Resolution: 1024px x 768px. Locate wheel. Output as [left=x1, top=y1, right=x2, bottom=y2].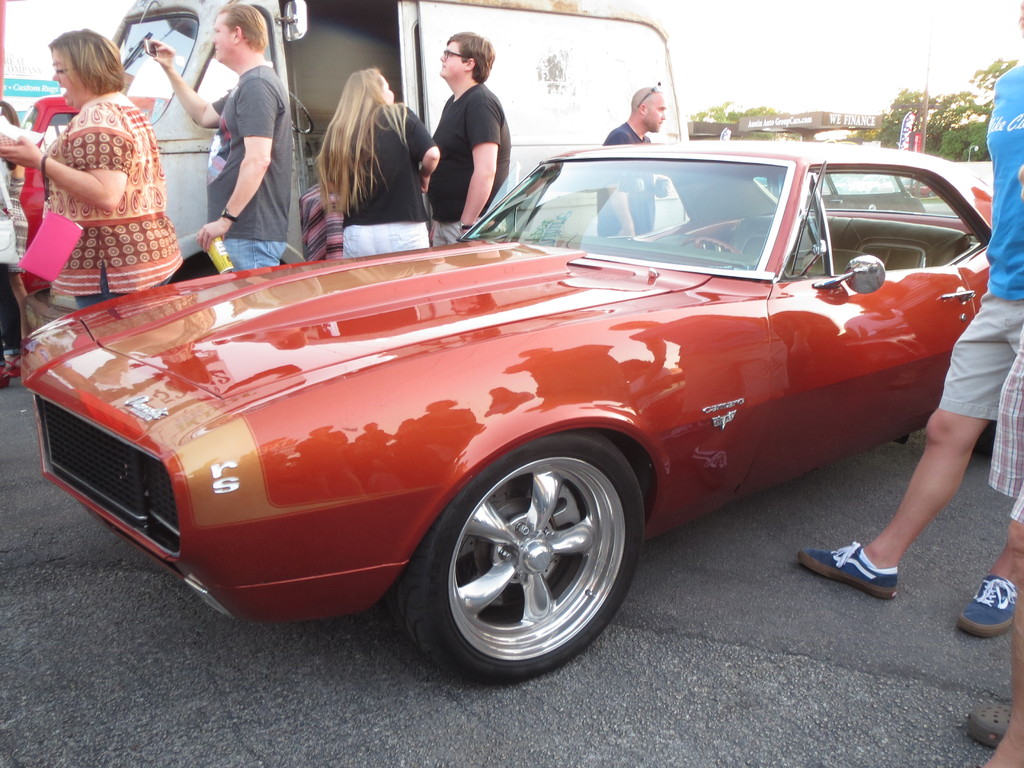
[left=681, top=236, right=744, bottom=258].
